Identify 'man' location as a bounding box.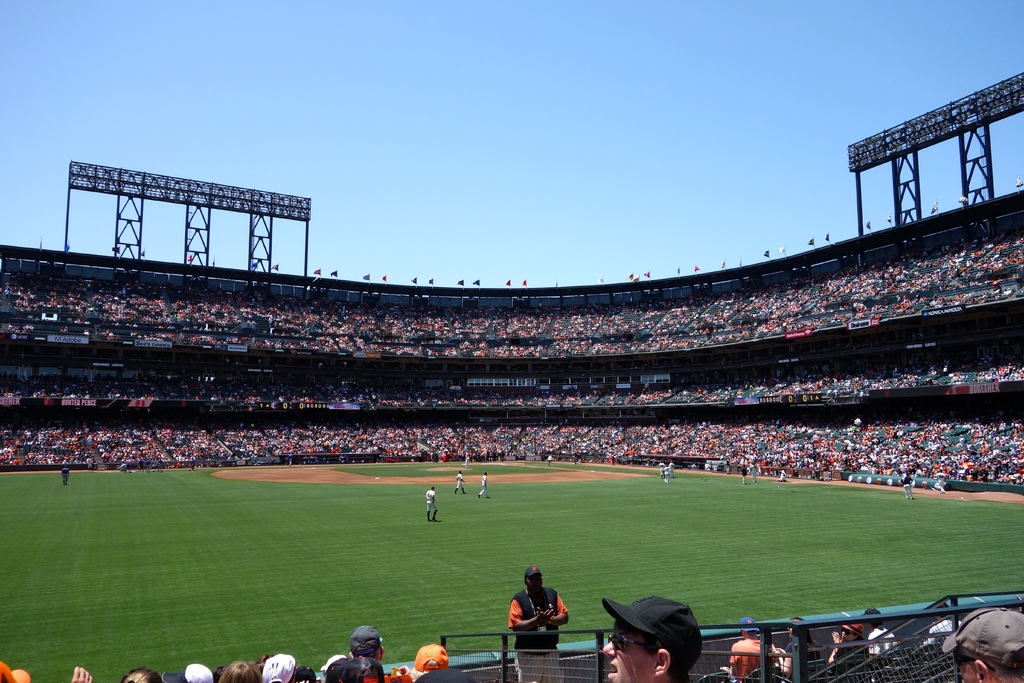
bbox=(425, 484, 440, 525).
